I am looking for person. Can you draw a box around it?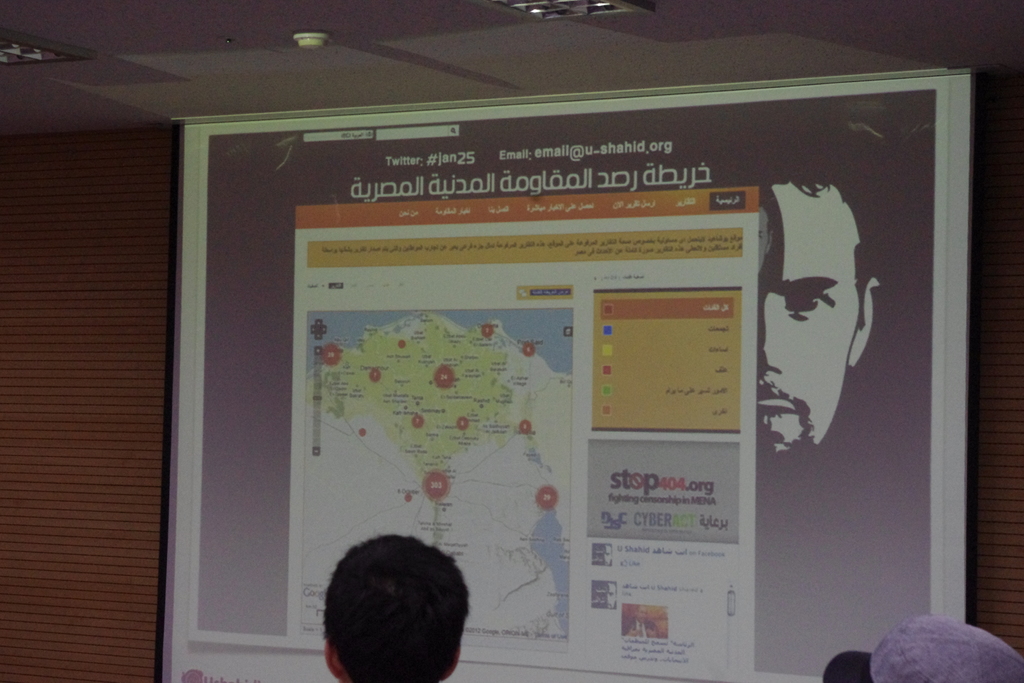
Sure, the bounding box is Rect(819, 616, 1023, 682).
